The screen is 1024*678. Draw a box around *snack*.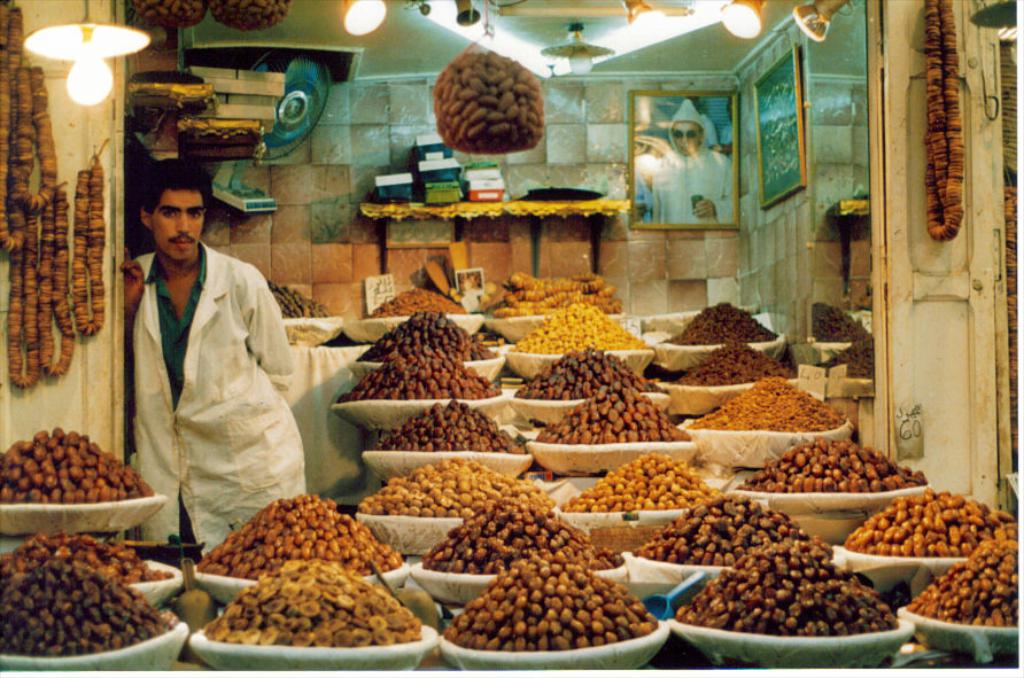
BBox(434, 555, 659, 654).
